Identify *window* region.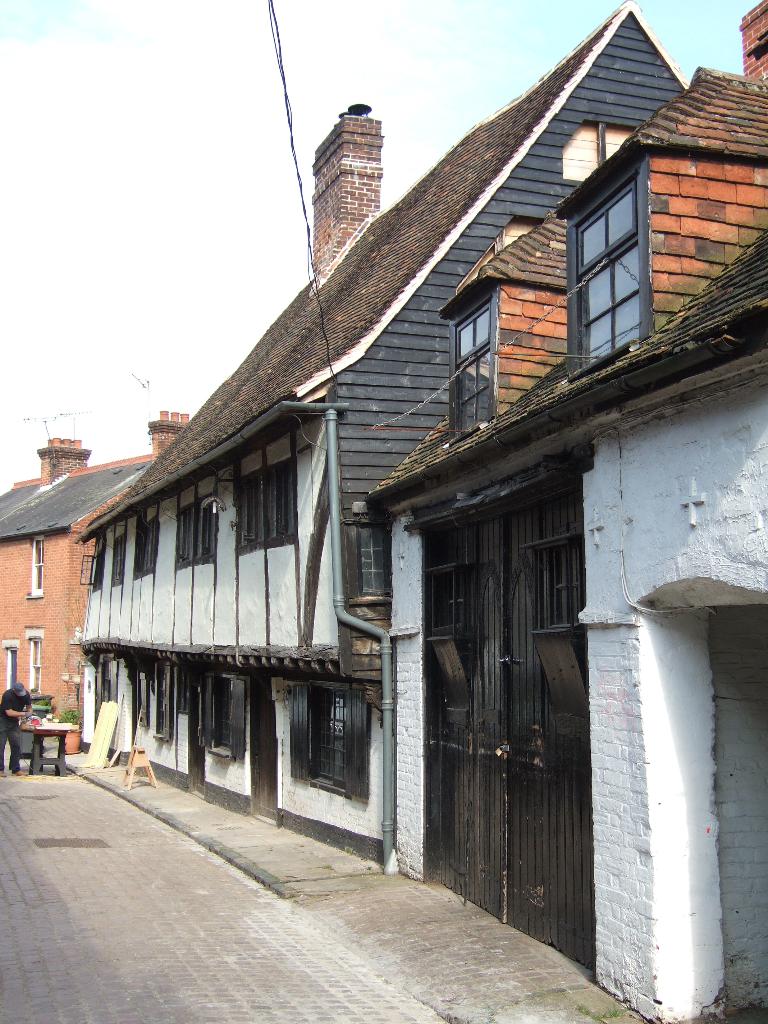
Region: box=[442, 284, 497, 438].
